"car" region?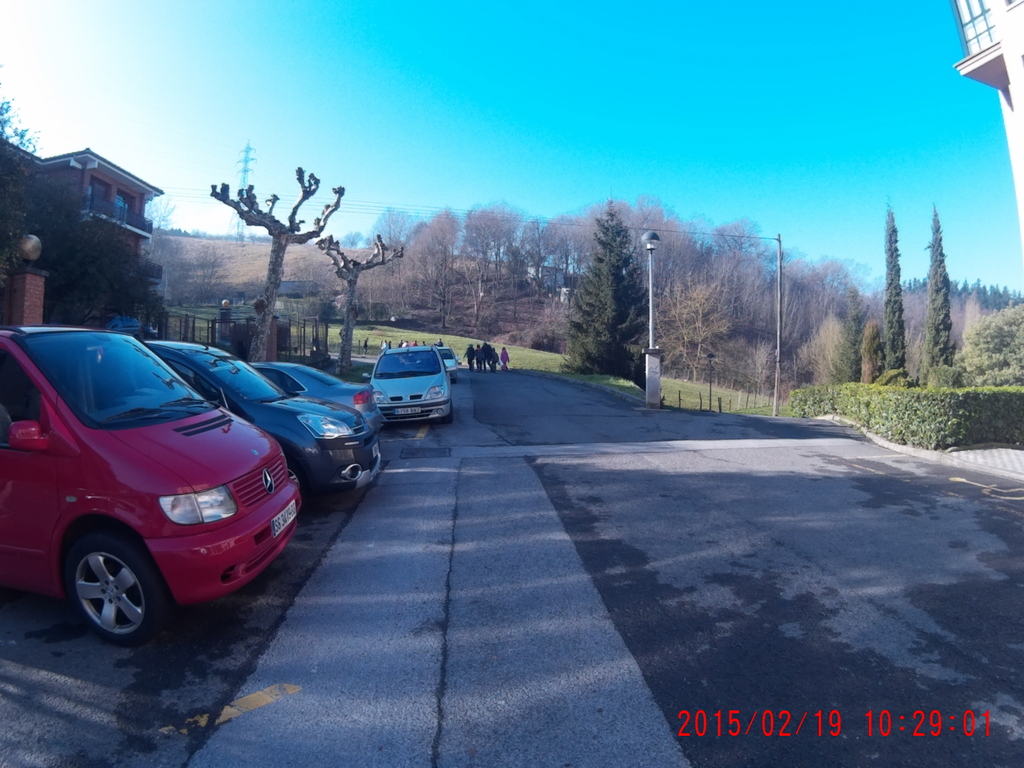
box=[359, 344, 454, 425]
